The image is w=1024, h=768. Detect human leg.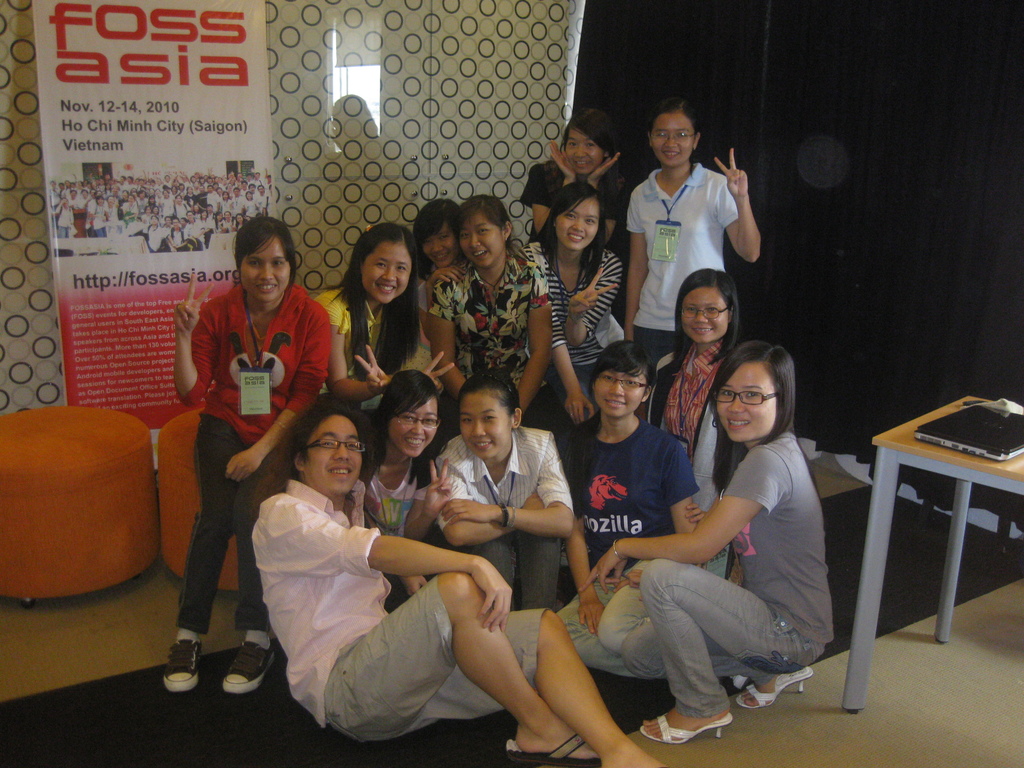
Detection: 318:569:592:767.
